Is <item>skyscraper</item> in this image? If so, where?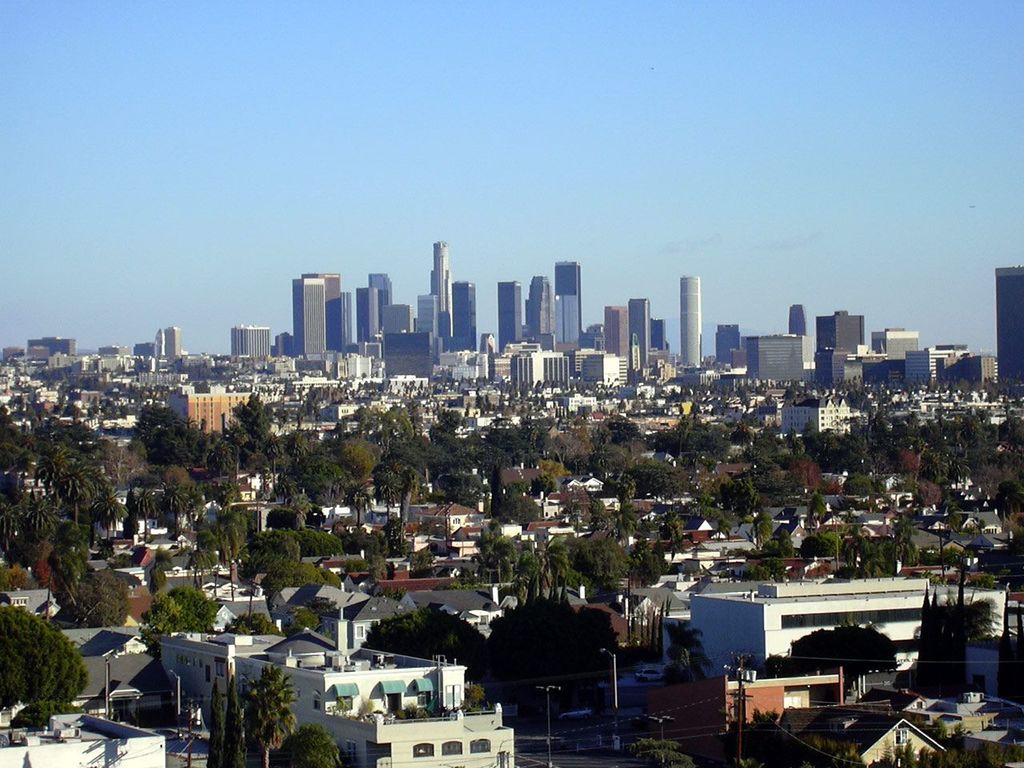
Yes, at x1=284, y1=282, x2=324, y2=355.
